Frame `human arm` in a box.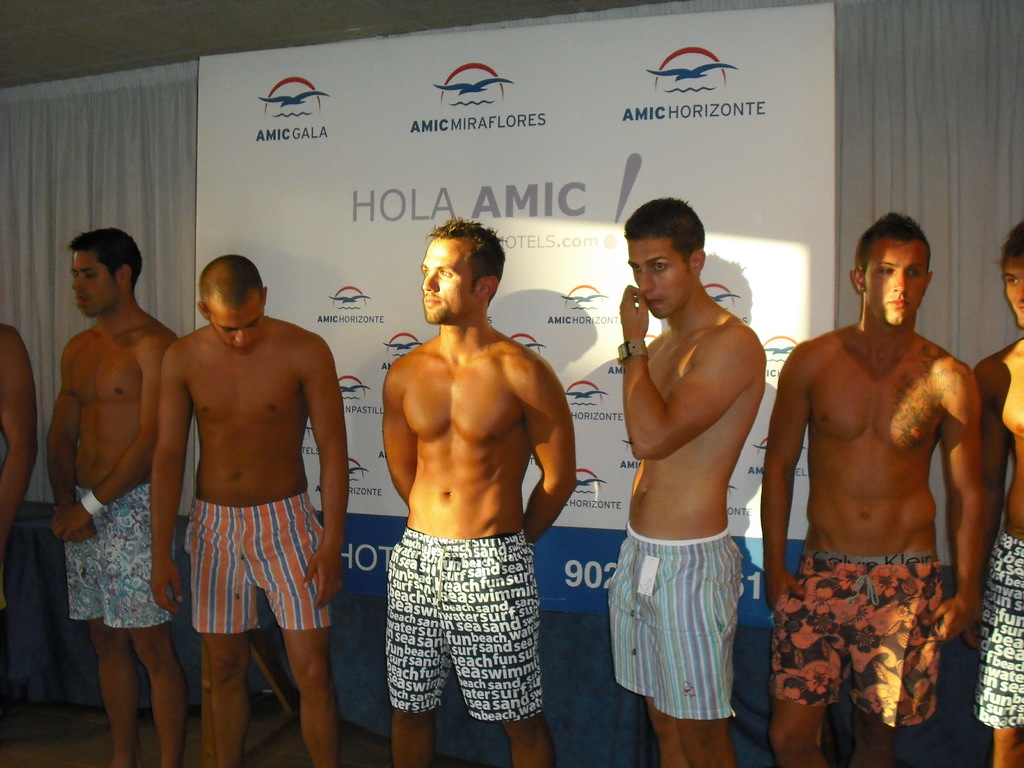
BBox(381, 359, 421, 508).
